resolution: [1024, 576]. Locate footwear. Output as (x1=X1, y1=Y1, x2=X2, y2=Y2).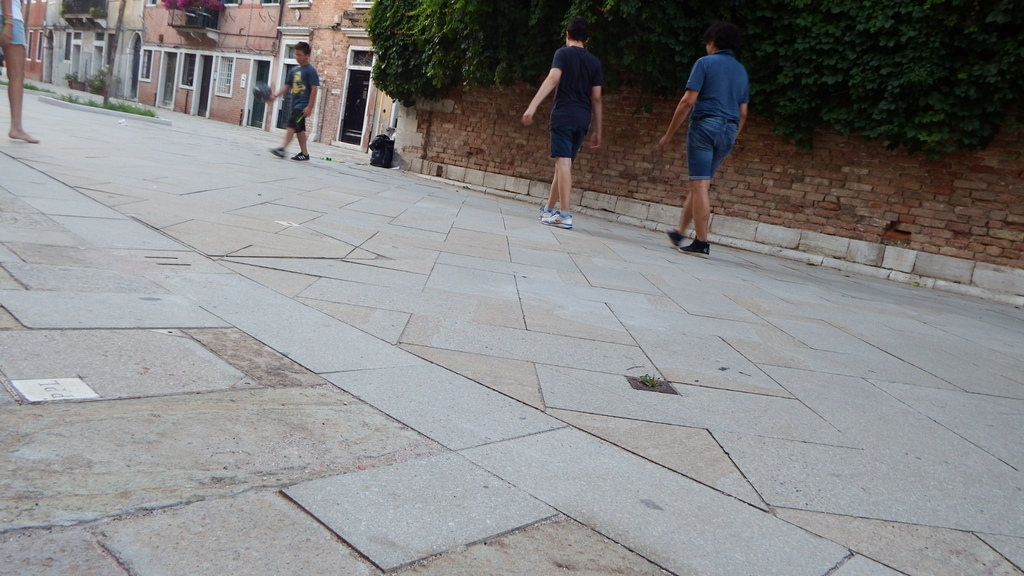
(x1=675, y1=236, x2=712, y2=257).
